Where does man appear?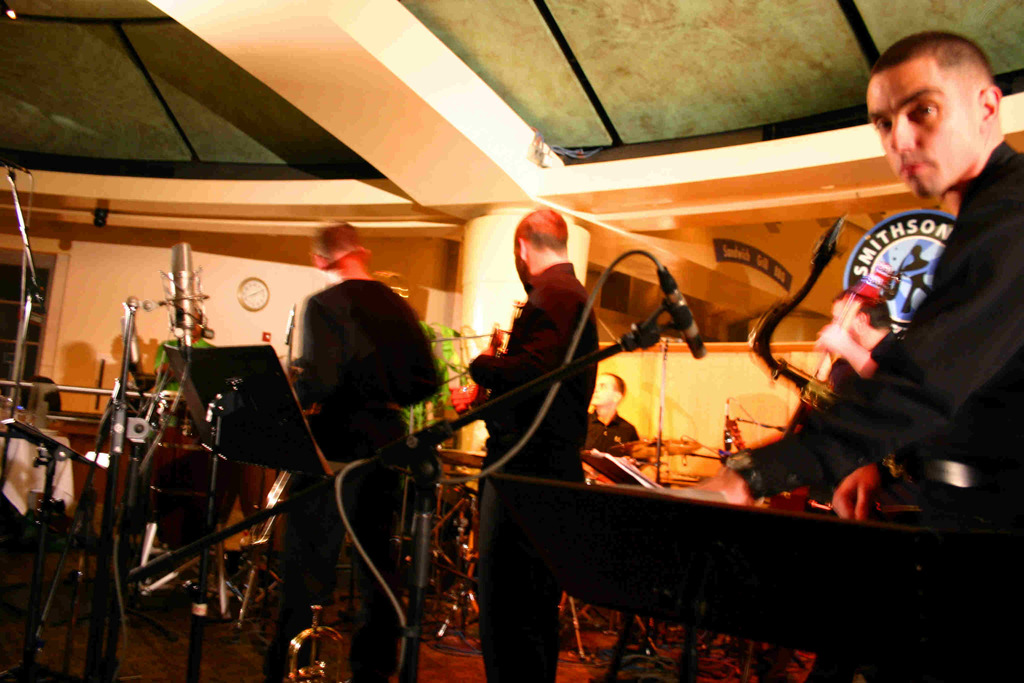
Appears at box=[463, 207, 596, 682].
